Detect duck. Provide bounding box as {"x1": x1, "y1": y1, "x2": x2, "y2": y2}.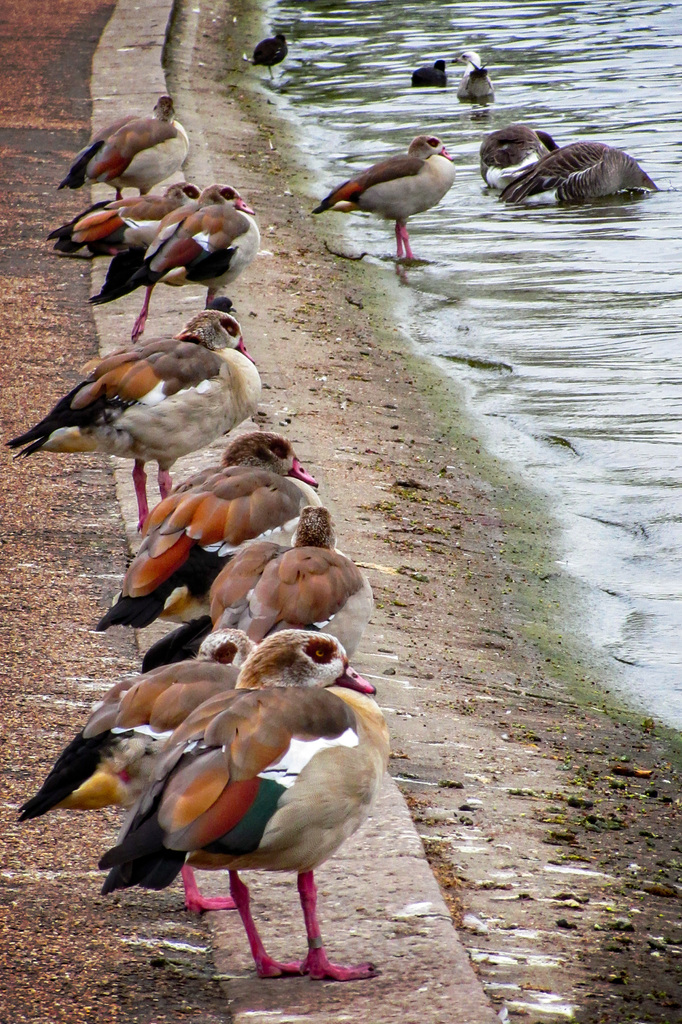
{"x1": 47, "y1": 89, "x2": 196, "y2": 200}.
